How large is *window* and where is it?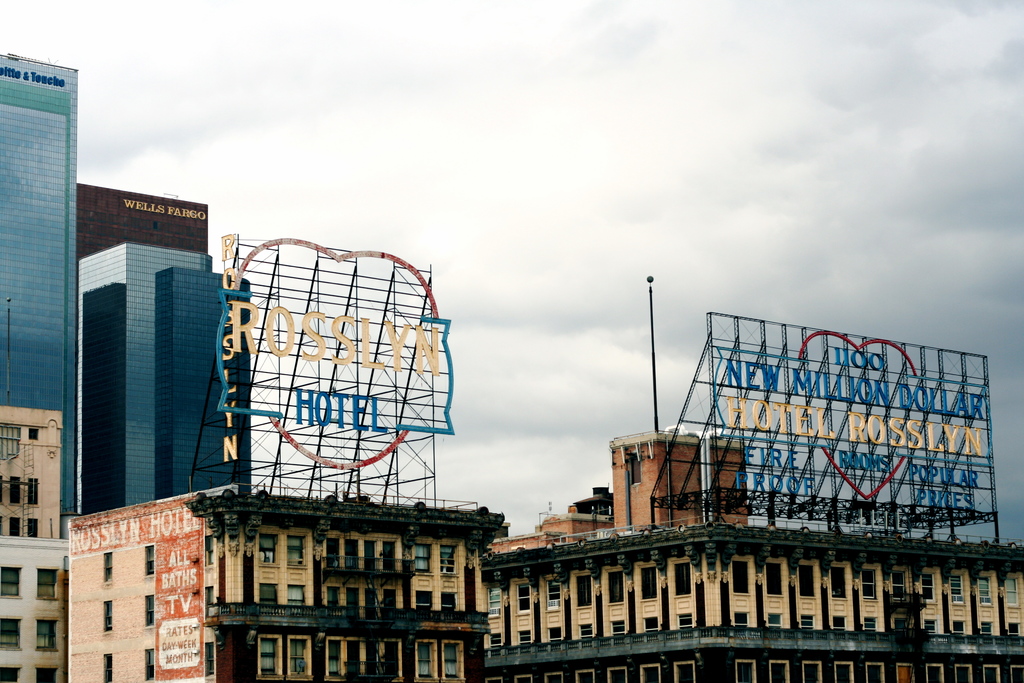
Bounding box: rect(801, 661, 821, 682).
